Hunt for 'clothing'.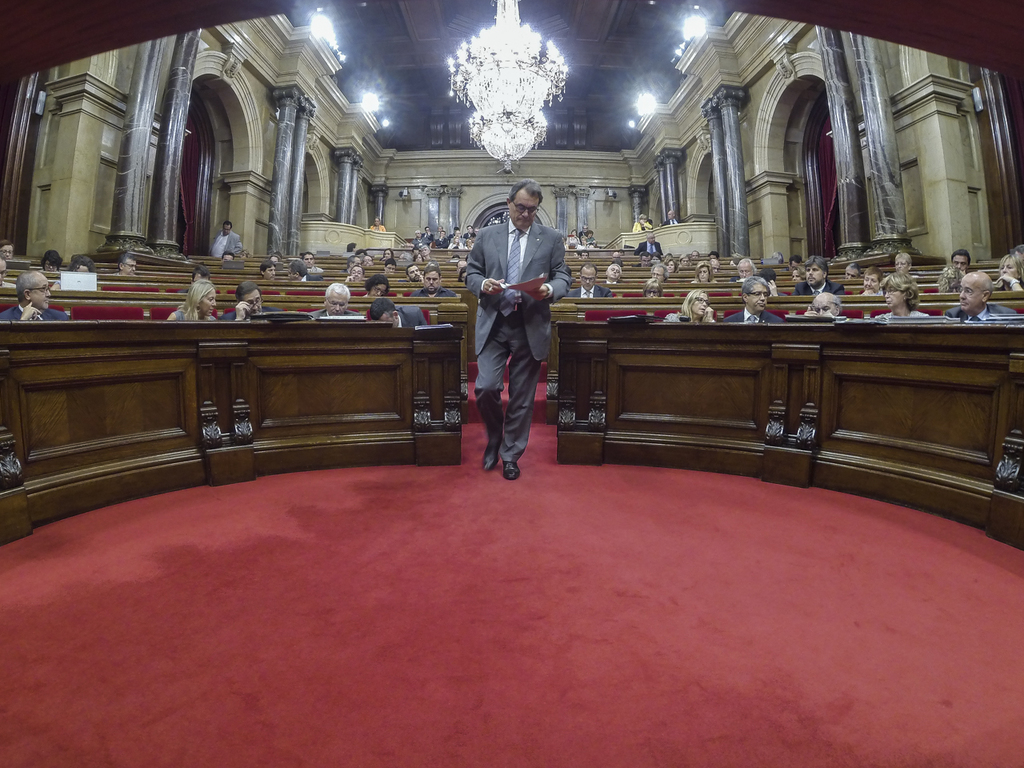
Hunted down at select_region(790, 274, 842, 296).
